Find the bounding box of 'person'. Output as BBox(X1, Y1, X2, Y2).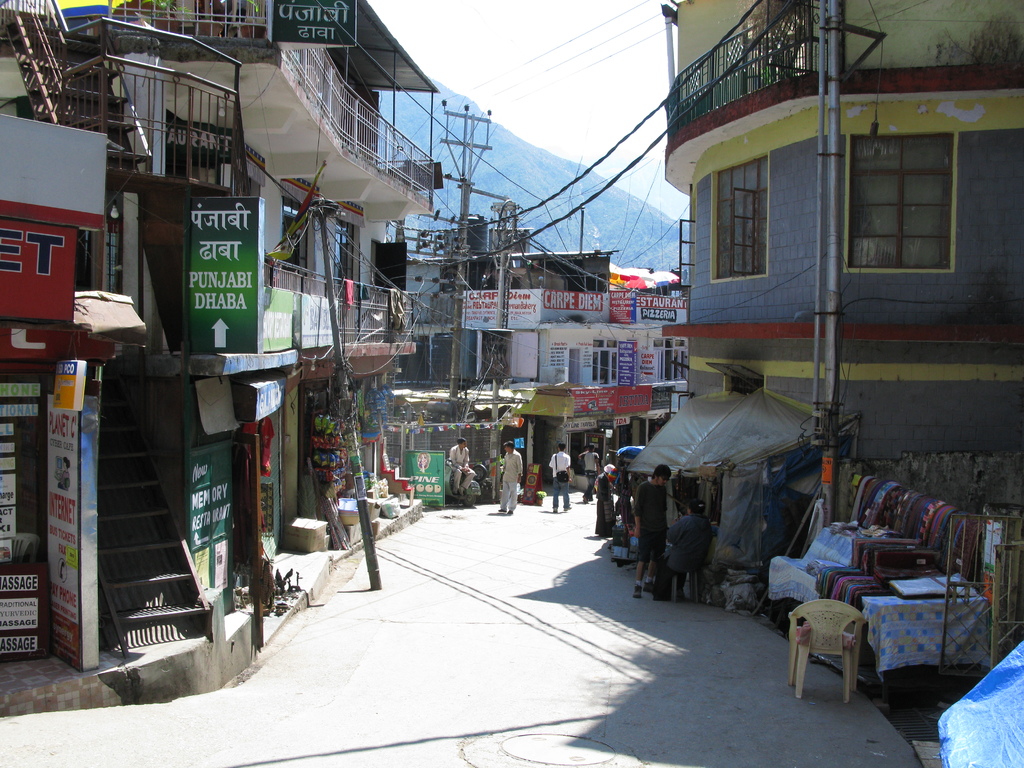
BBox(449, 440, 479, 497).
